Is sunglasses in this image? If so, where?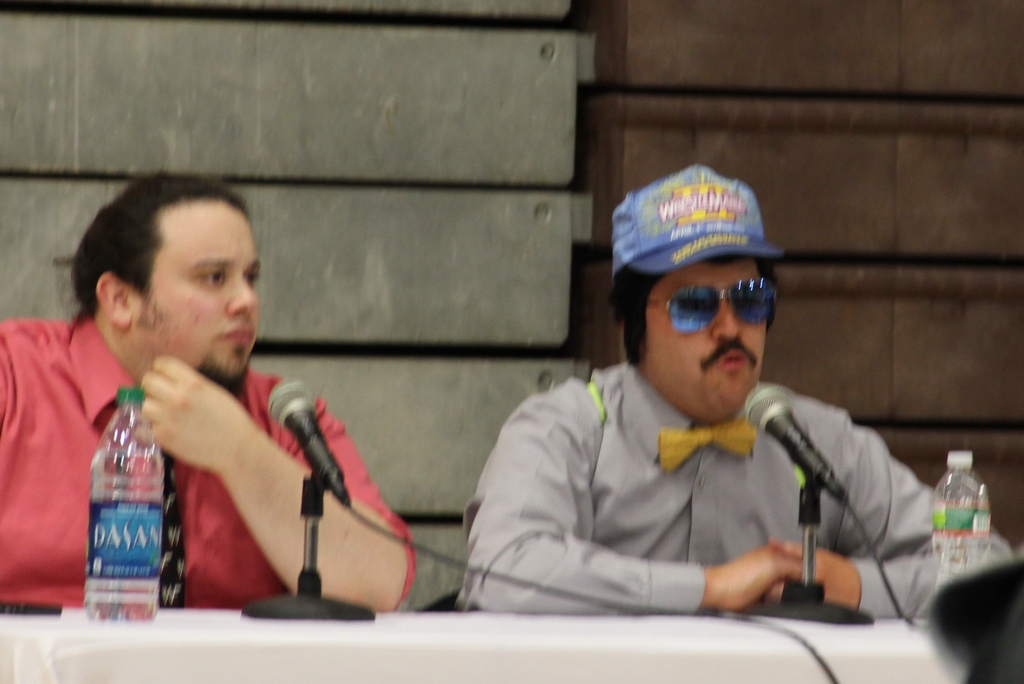
Yes, at select_region(646, 277, 779, 332).
